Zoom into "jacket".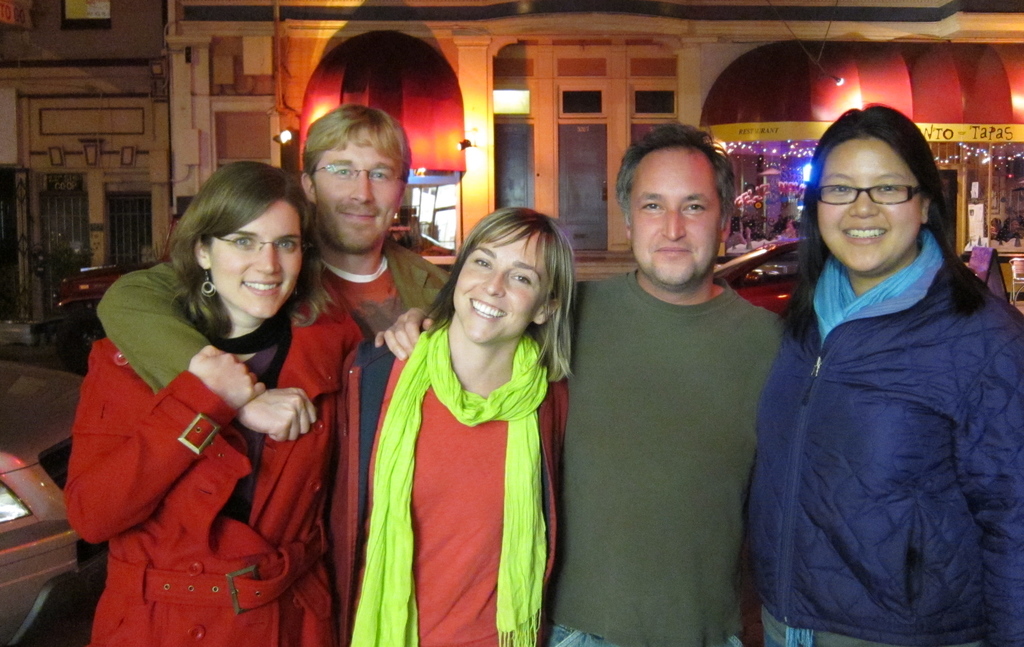
Zoom target: (left=732, top=213, right=1023, bottom=646).
